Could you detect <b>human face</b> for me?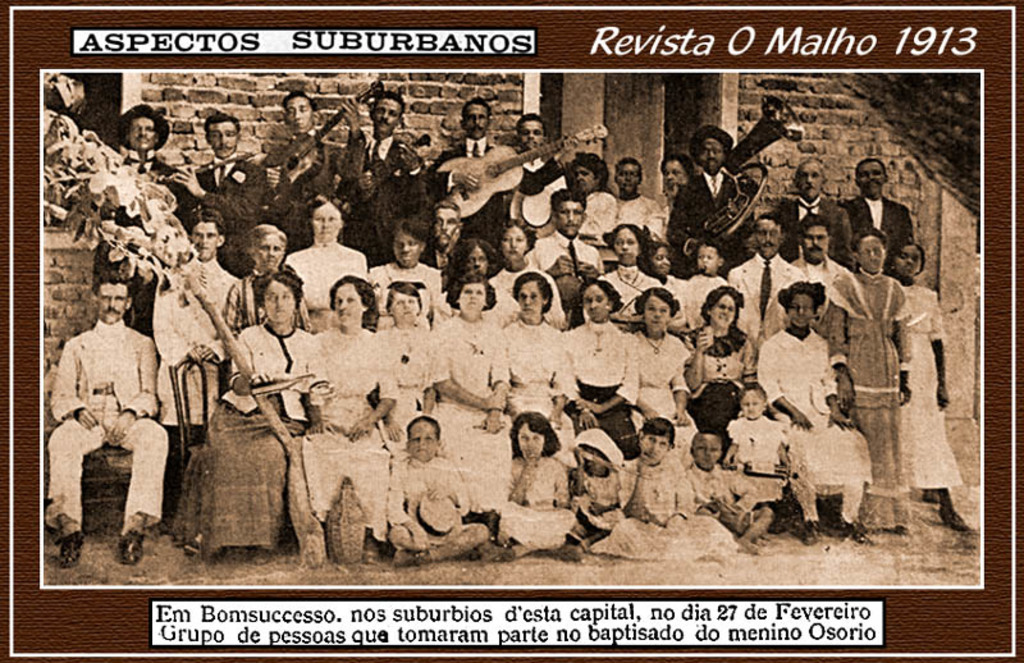
Detection result: [740,384,764,420].
